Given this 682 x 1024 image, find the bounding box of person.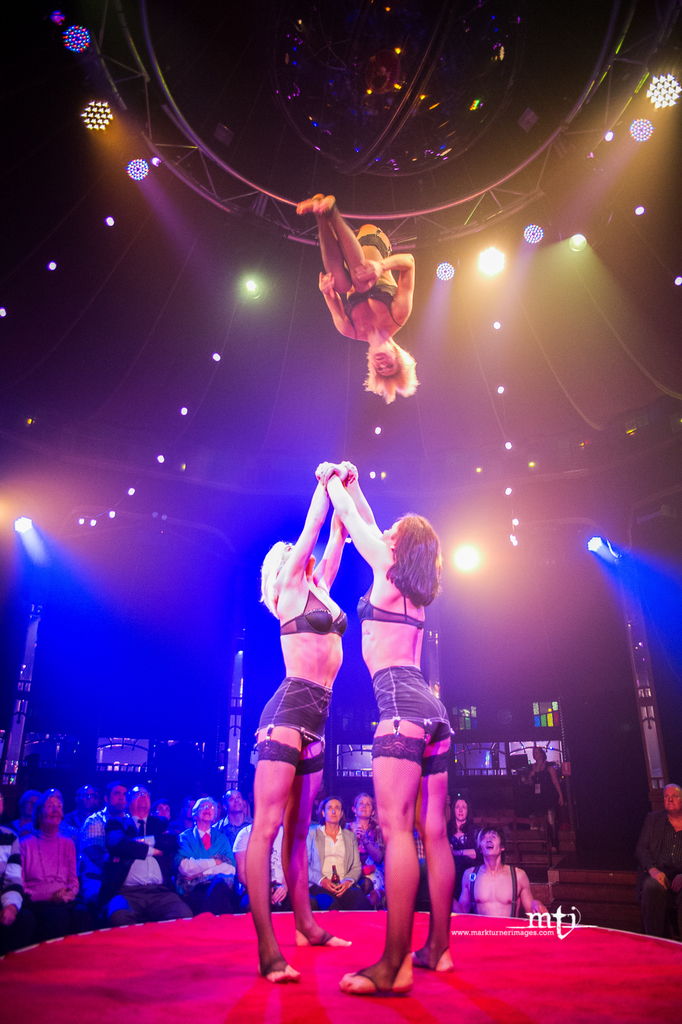
l=241, t=801, r=250, b=824.
